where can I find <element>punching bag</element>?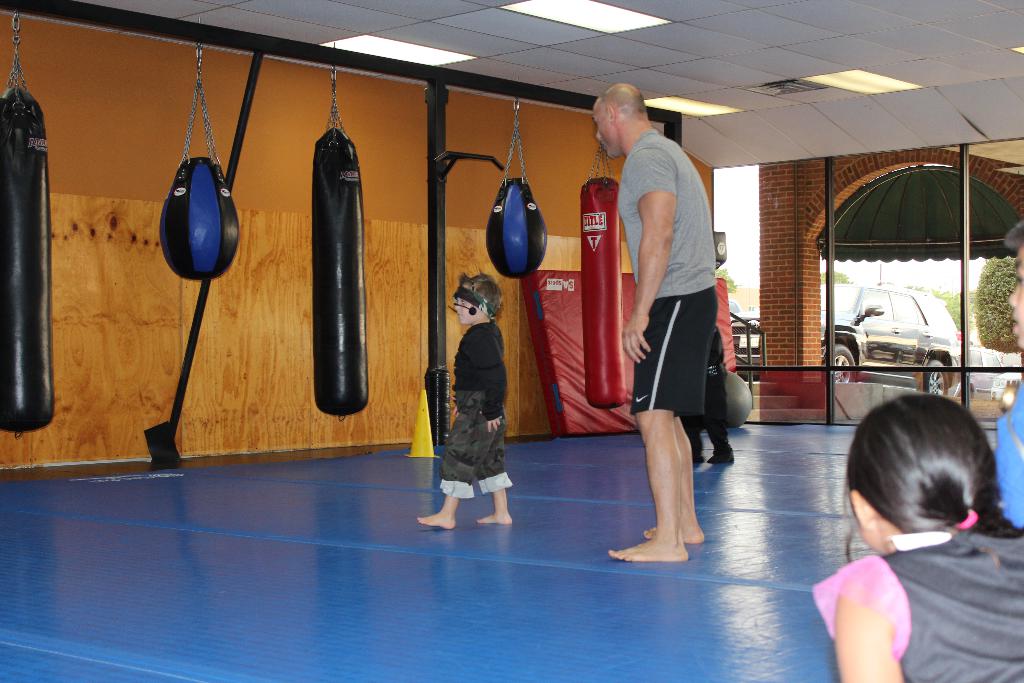
You can find it at select_region(579, 177, 626, 413).
